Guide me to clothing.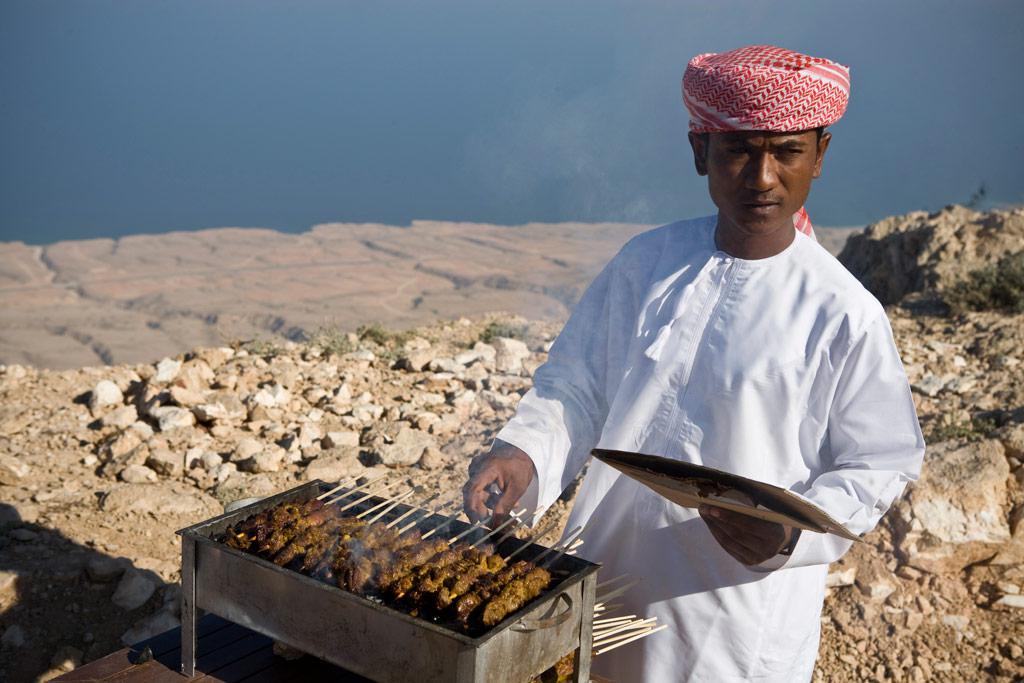
Guidance: locate(495, 162, 920, 590).
